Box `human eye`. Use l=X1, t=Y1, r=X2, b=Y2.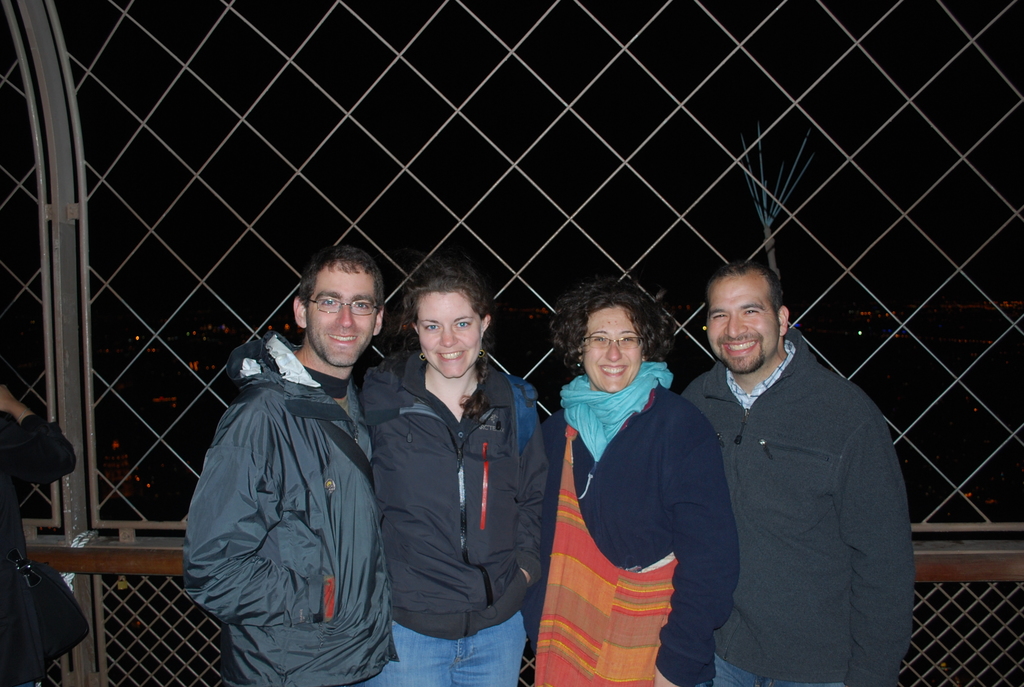
l=356, t=301, r=372, b=315.
